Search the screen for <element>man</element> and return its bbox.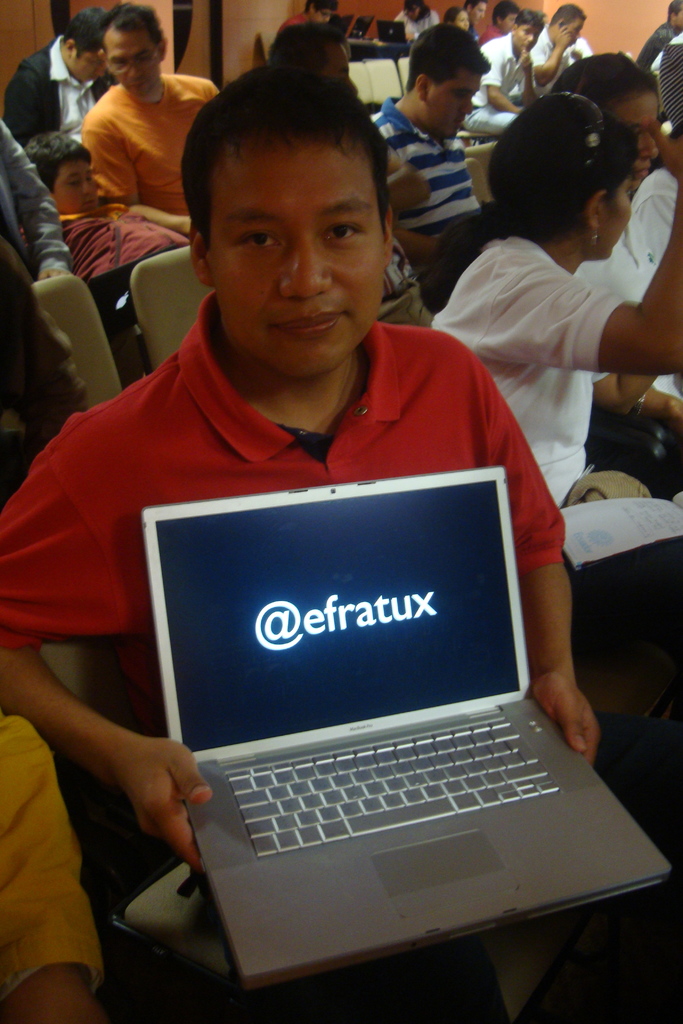
Found: detection(0, 67, 606, 1023).
